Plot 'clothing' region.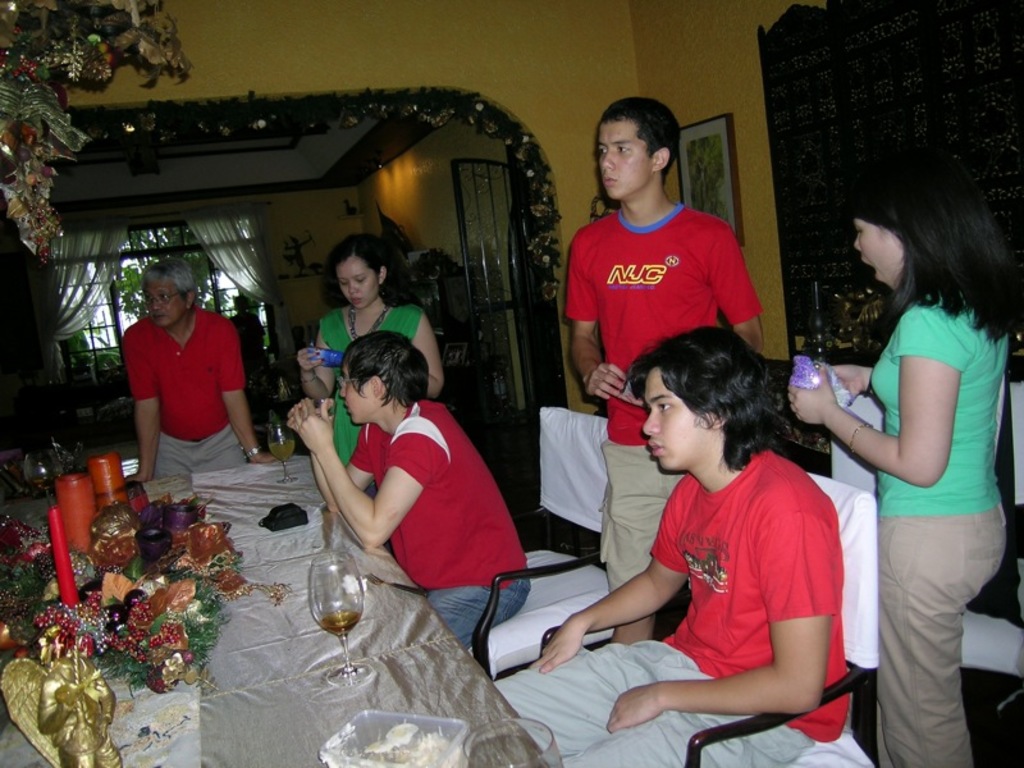
Plotted at [847, 306, 1016, 767].
